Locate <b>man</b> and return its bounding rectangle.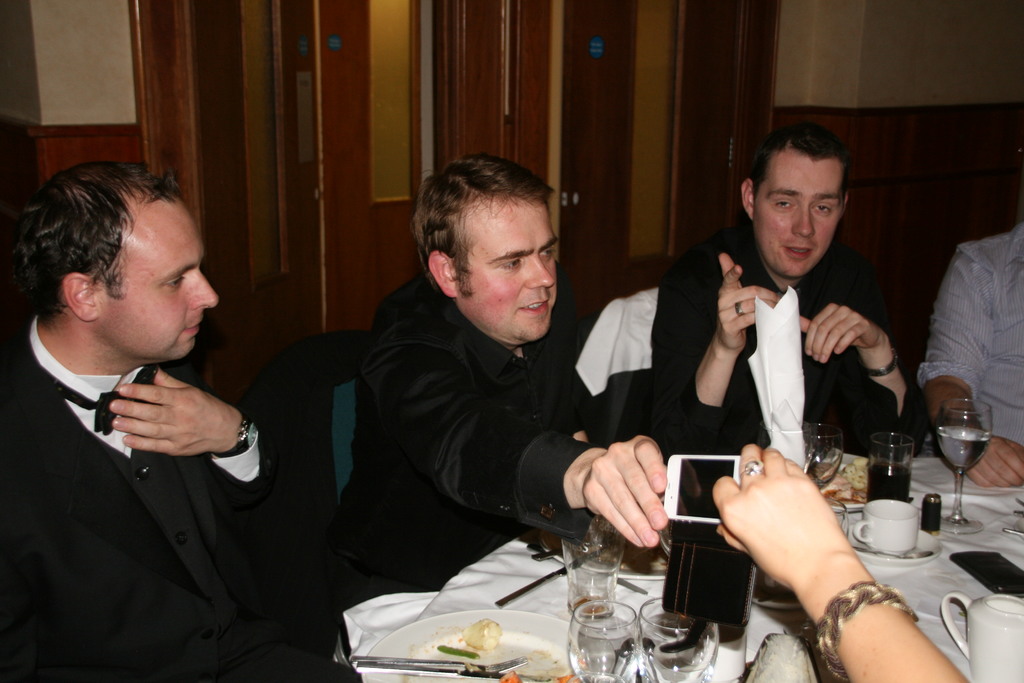
922:208:1023:491.
